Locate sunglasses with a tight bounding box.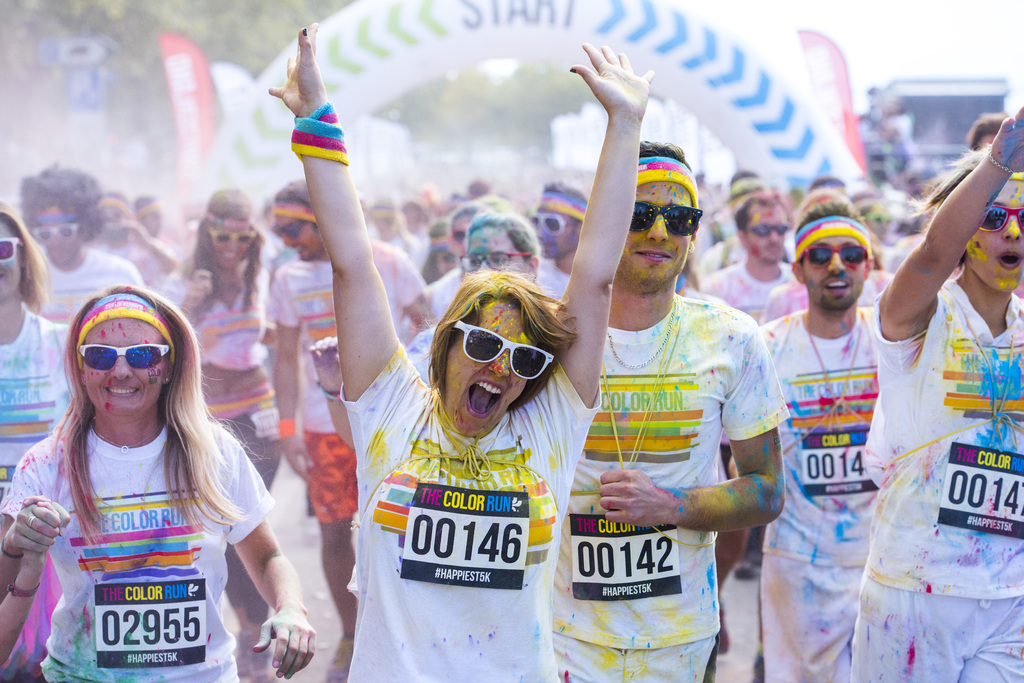
<bbox>449, 321, 551, 378</bbox>.
